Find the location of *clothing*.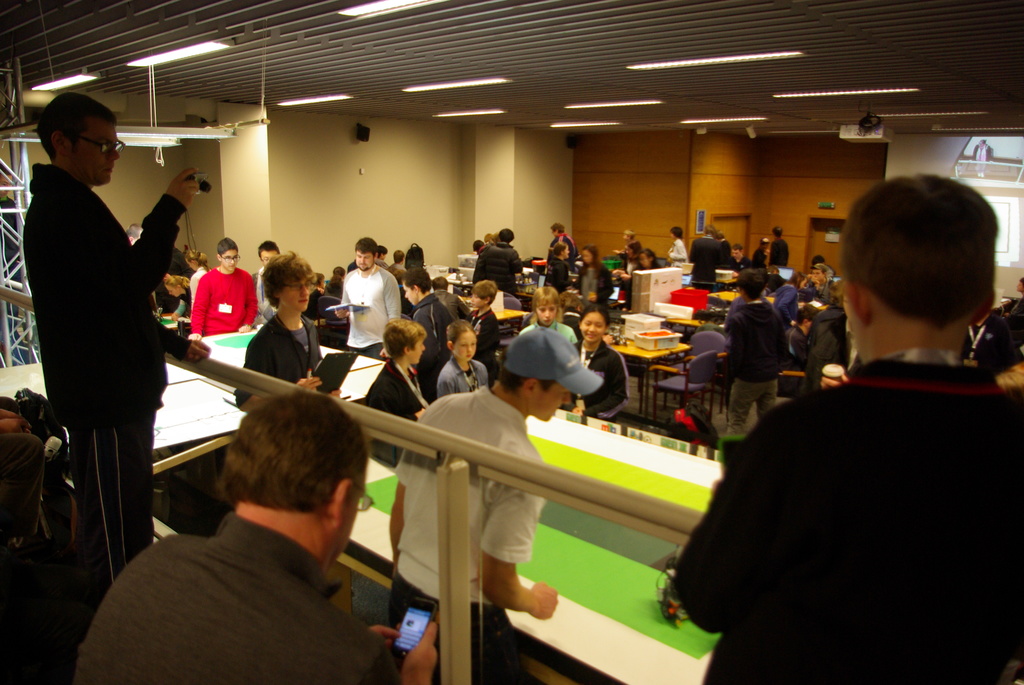
Location: <bbox>671, 346, 1023, 684</bbox>.
